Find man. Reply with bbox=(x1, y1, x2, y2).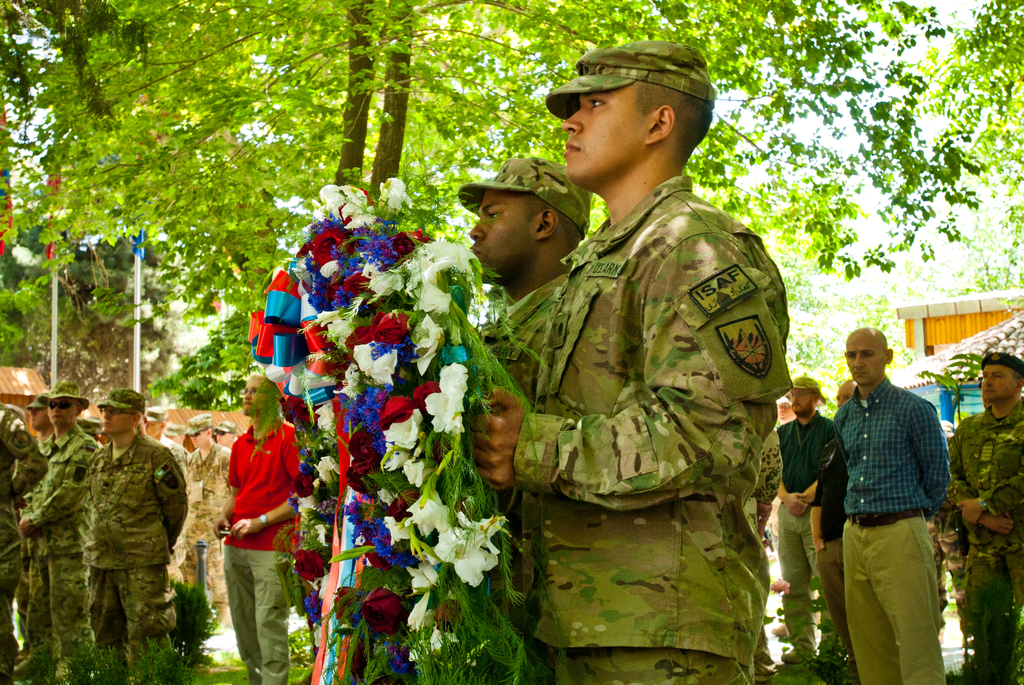
bbox=(0, 400, 50, 684).
